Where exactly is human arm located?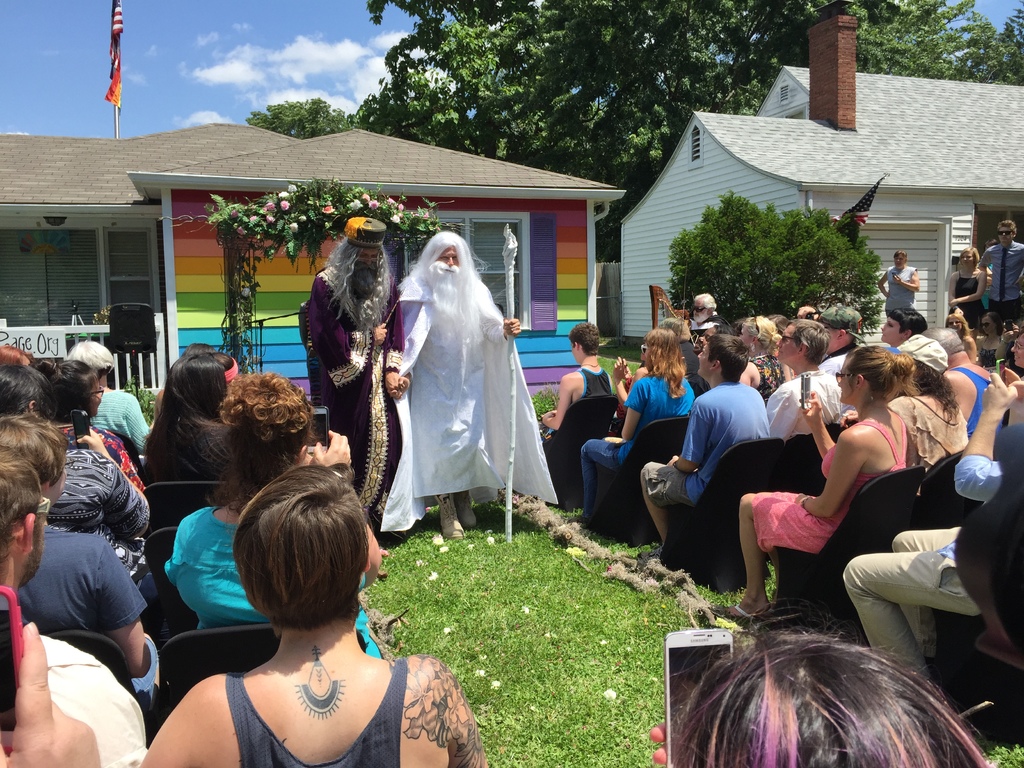
Its bounding box is <box>950,367,1005,511</box>.
